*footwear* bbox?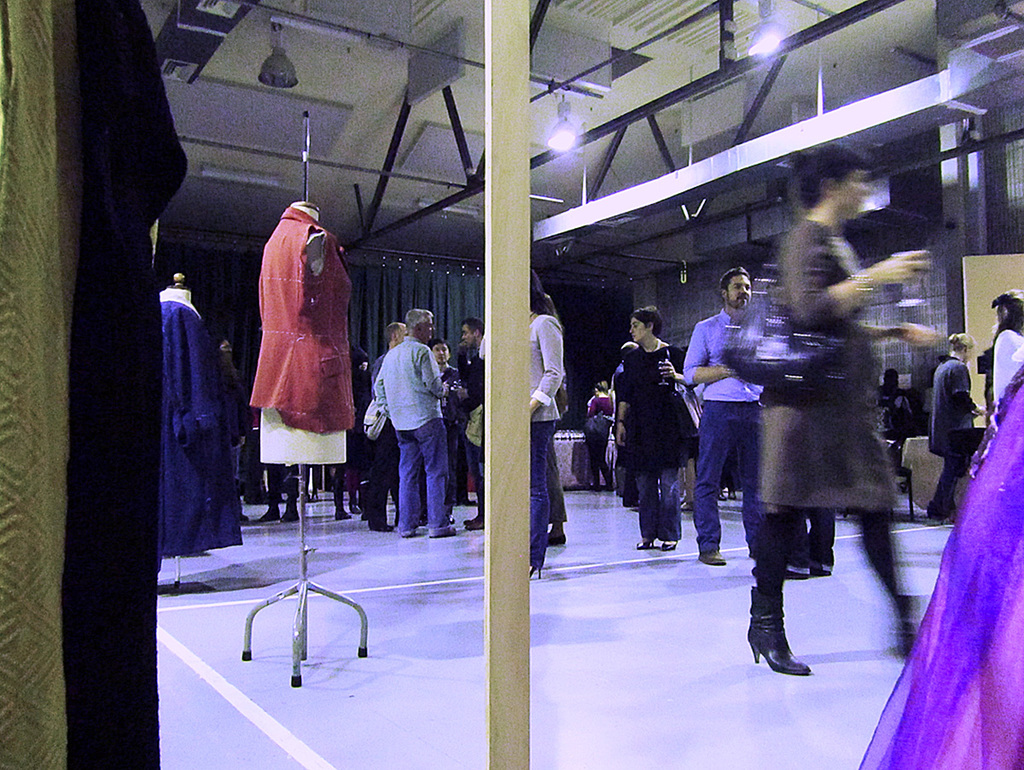
(x1=748, y1=566, x2=809, y2=580)
